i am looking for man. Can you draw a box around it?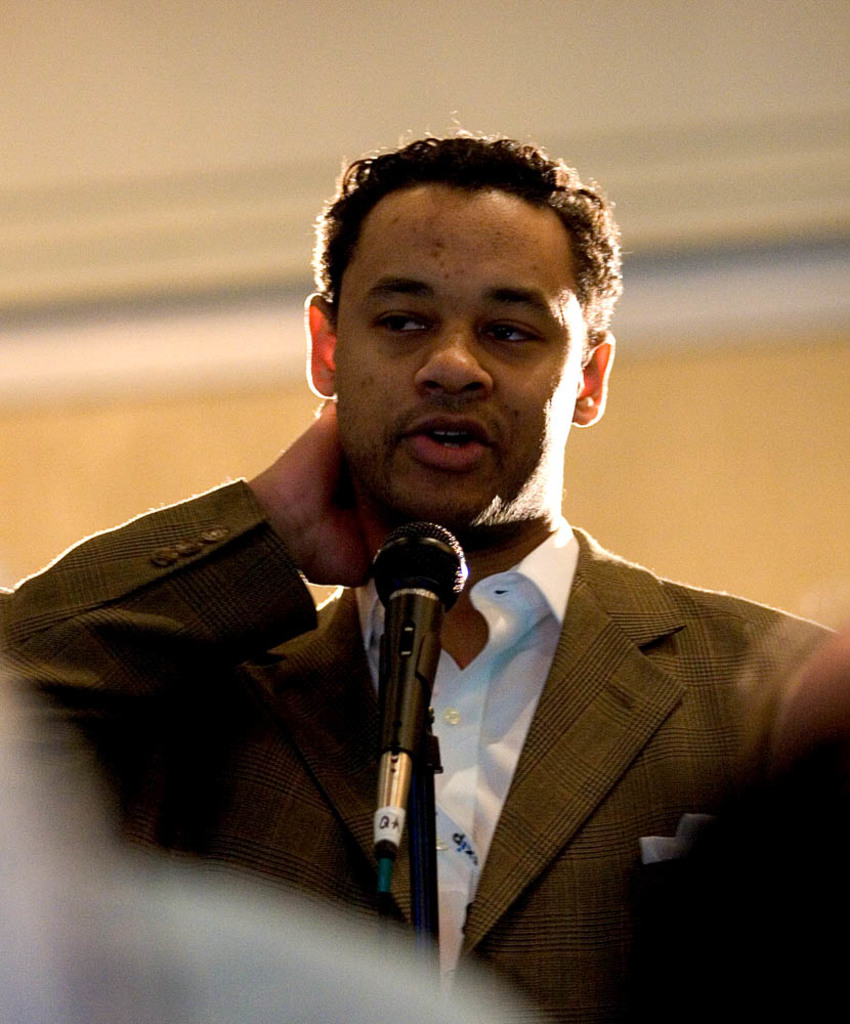
Sure, the bounding box is (66,166,821,954).
